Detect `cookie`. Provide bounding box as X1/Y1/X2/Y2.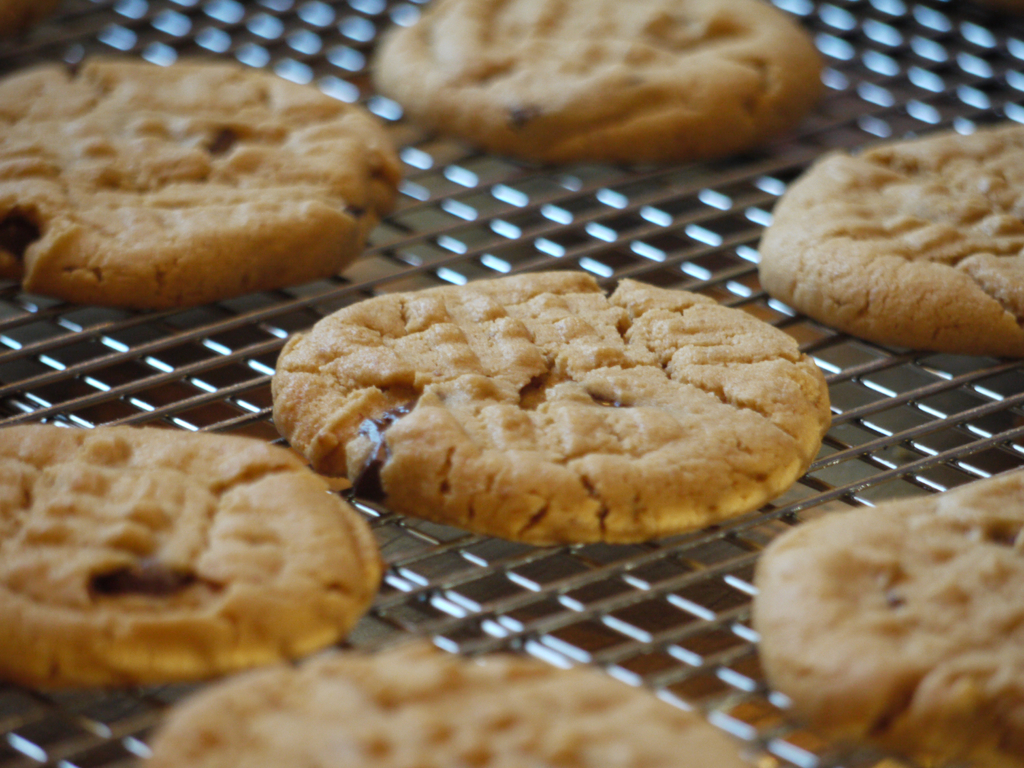
369/0/824/164.
